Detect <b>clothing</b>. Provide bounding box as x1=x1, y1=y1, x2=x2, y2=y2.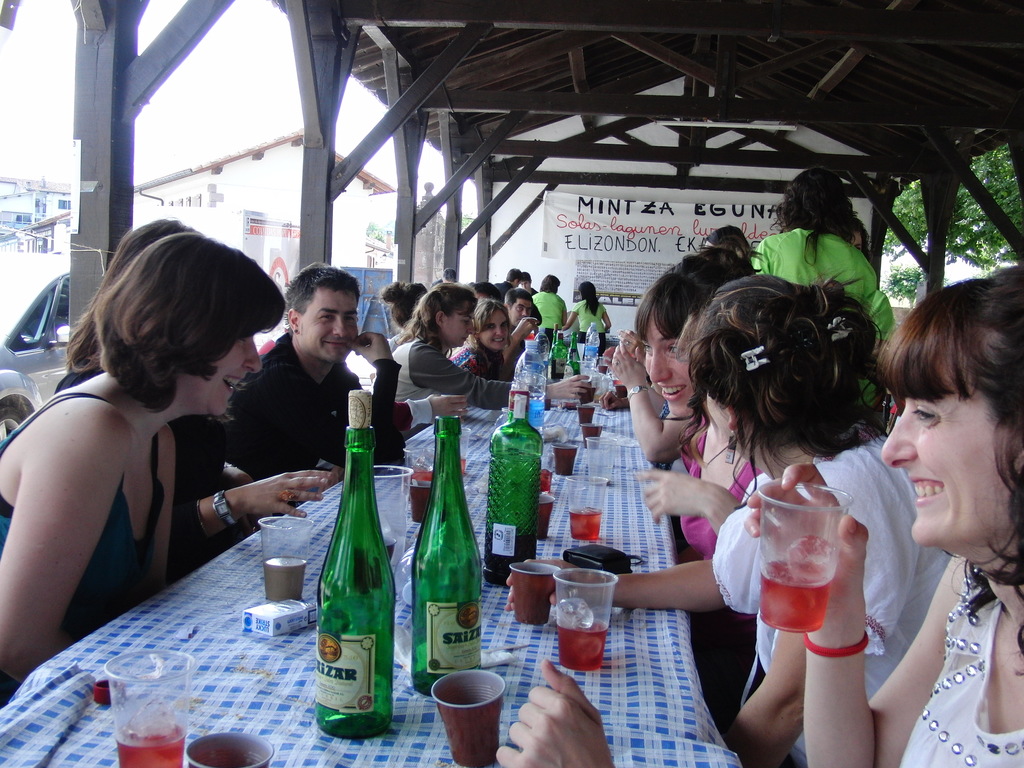
x1=0, y1=391, x2=166, y2=707.
